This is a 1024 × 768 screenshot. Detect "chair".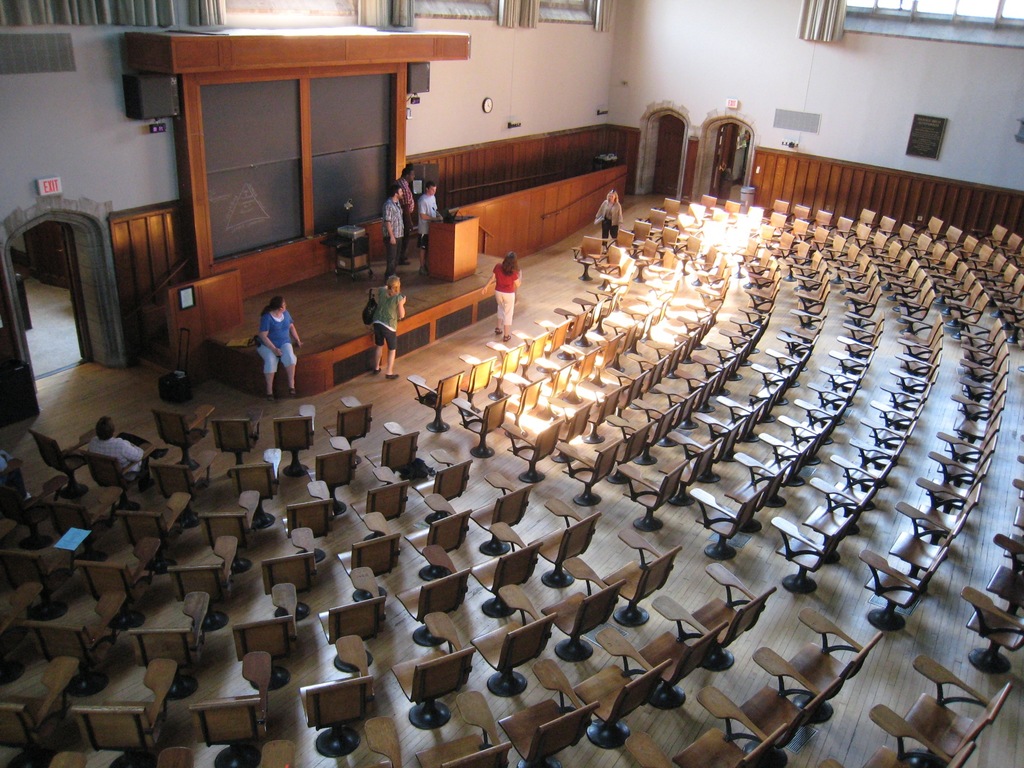
(x1=707, y1=341, x2=747, y2=393).
